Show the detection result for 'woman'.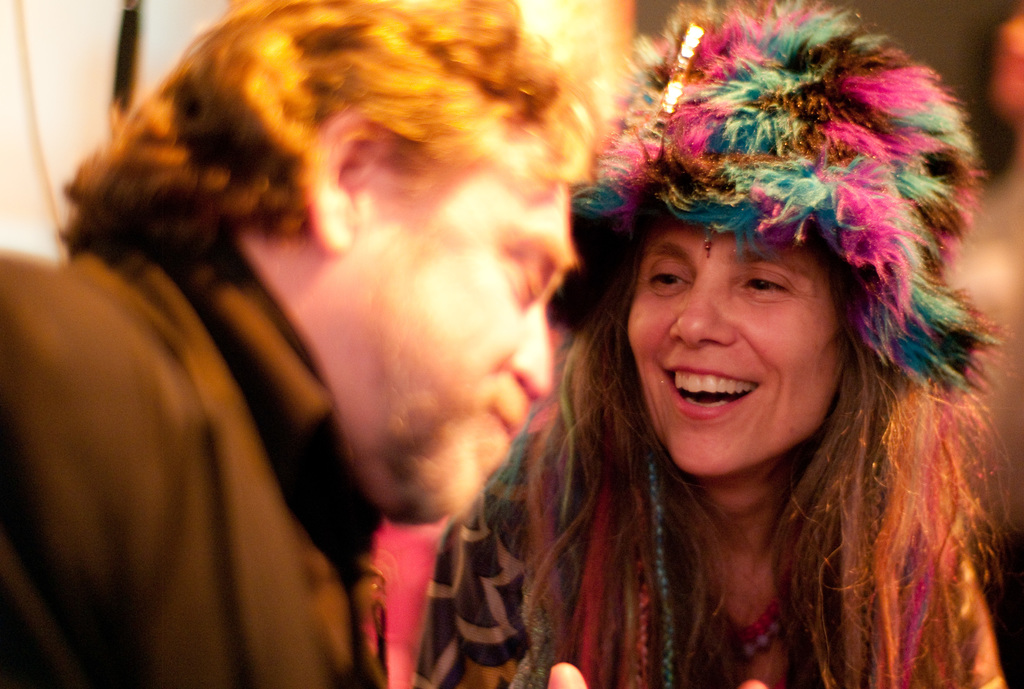
420, 88, 1023, 683.
